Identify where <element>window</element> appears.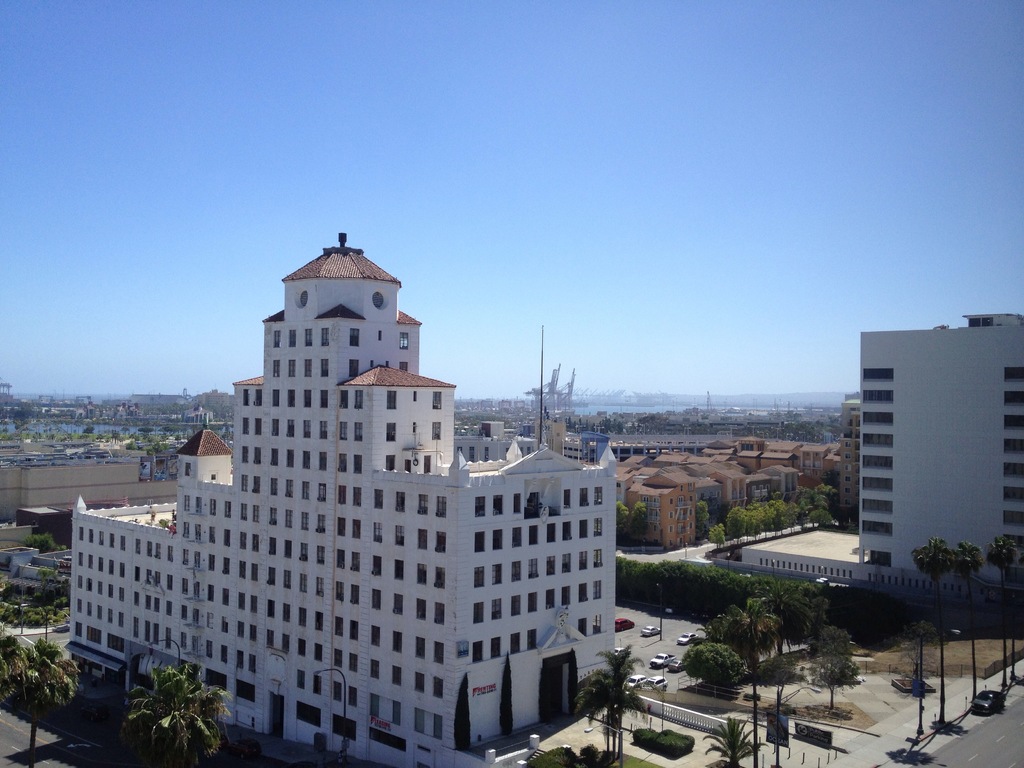
Appears at <bbox>75, 620, 82, 639</bbox>.
